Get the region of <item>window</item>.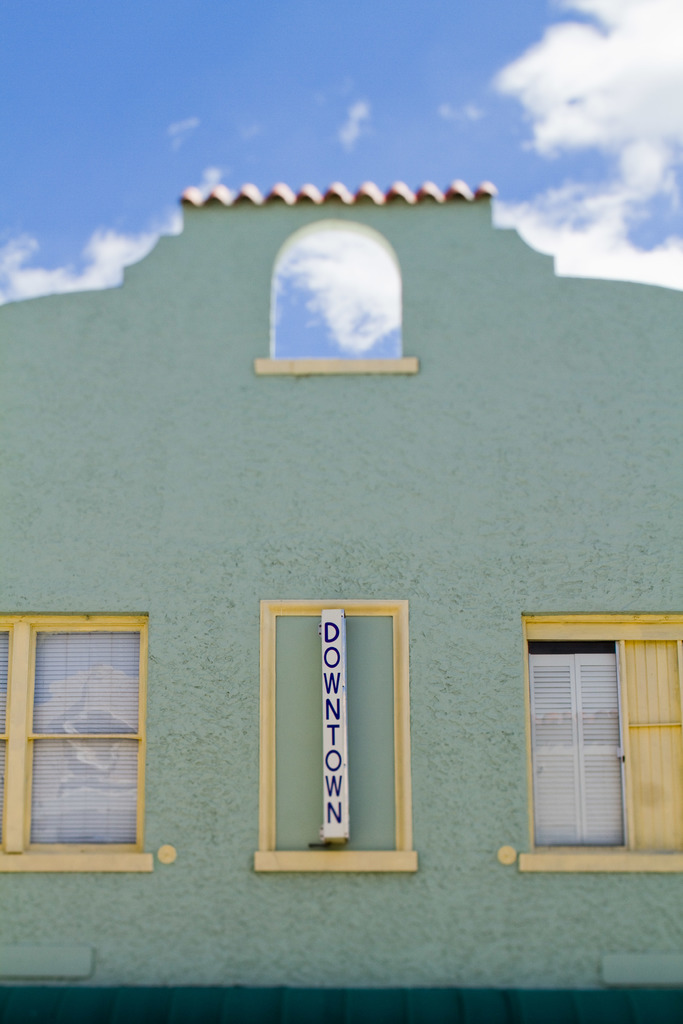
x1=521, y1=615, x2=680, y2=858.
